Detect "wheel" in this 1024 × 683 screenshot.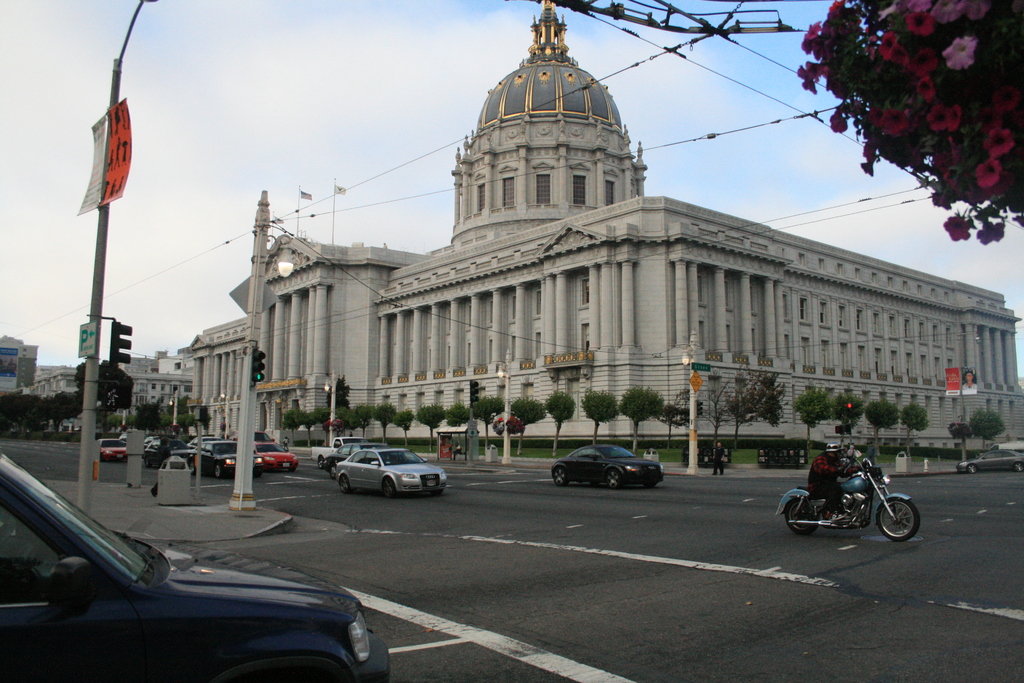
Detection: [left=785, top=498, right=817, bottom=532].
